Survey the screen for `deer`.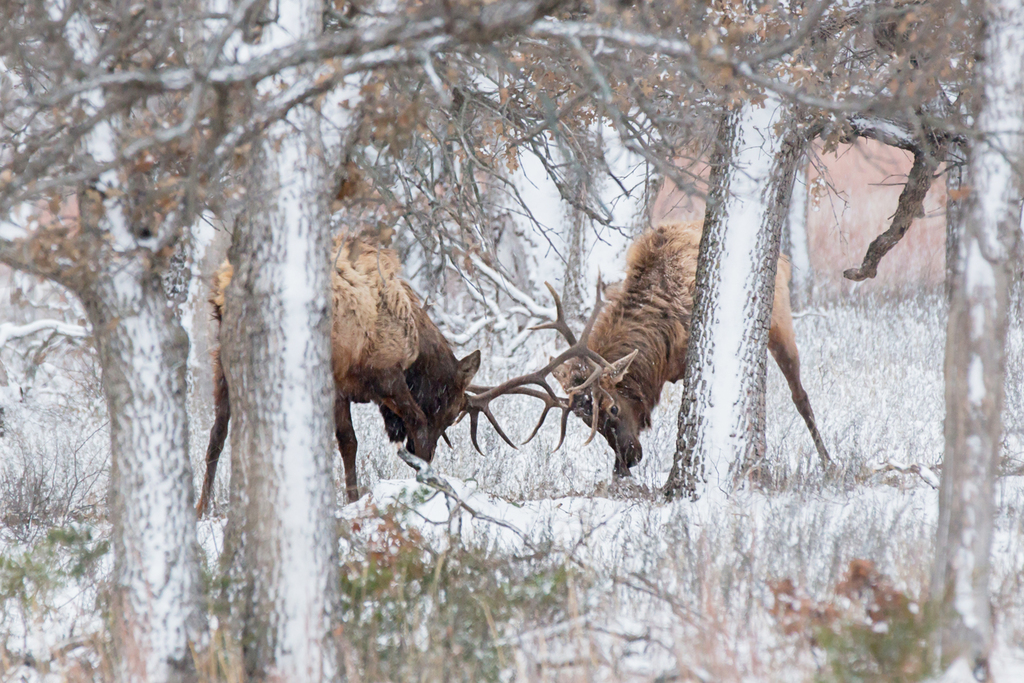
Survey found: (468, 217, 834, 468).
